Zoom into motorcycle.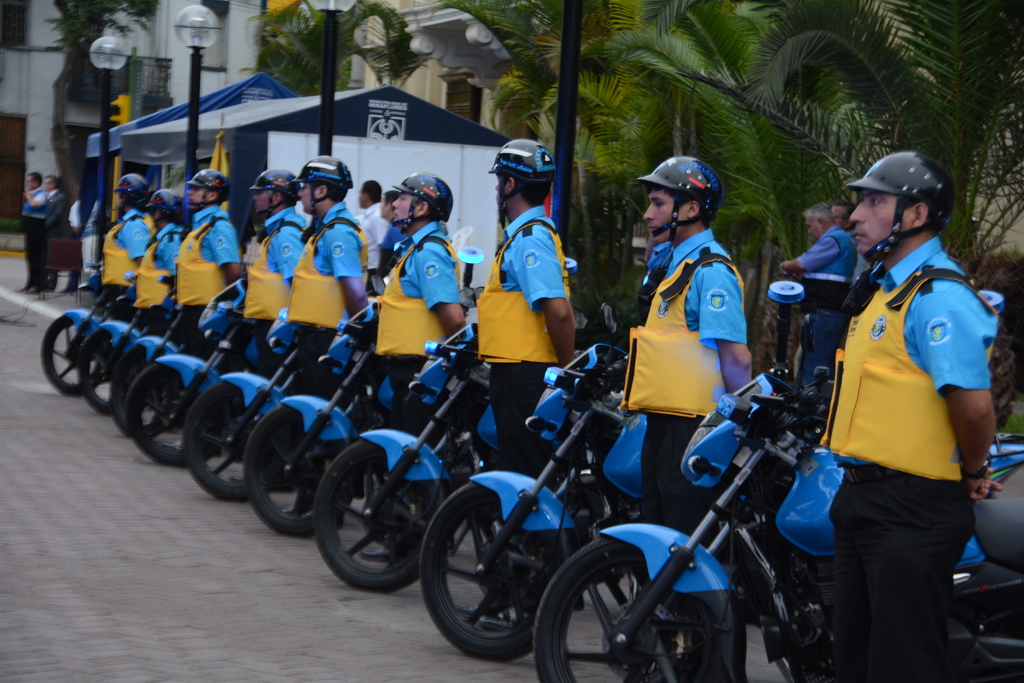
Zoom target: left=534, top=374, right=1023, bottom=682.
